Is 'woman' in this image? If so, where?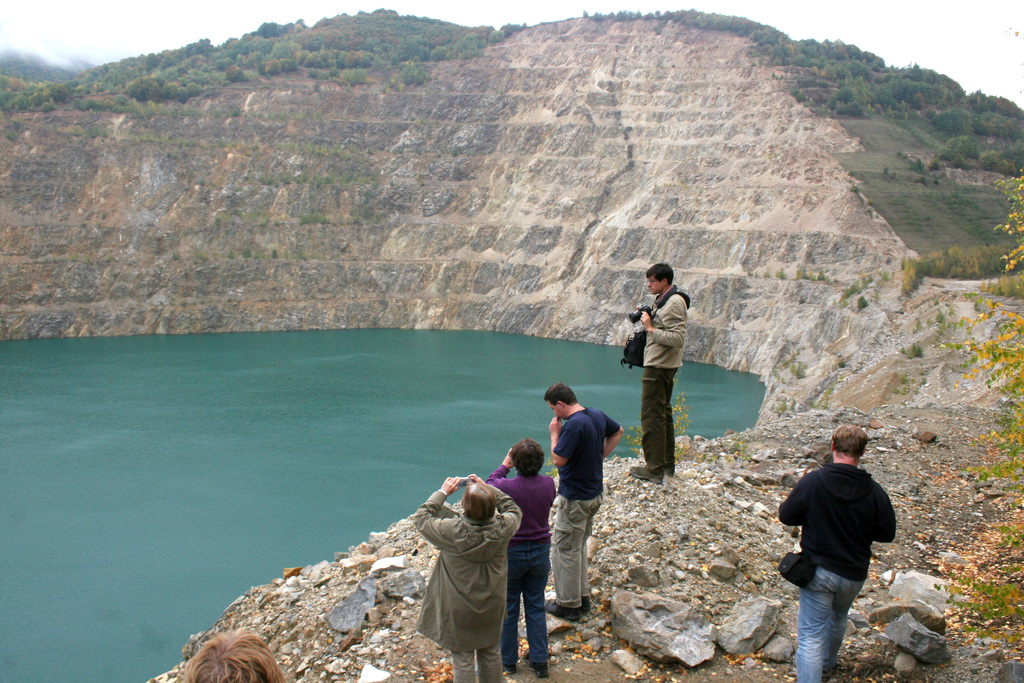
Yes, at (483, 444, 559, 666).
